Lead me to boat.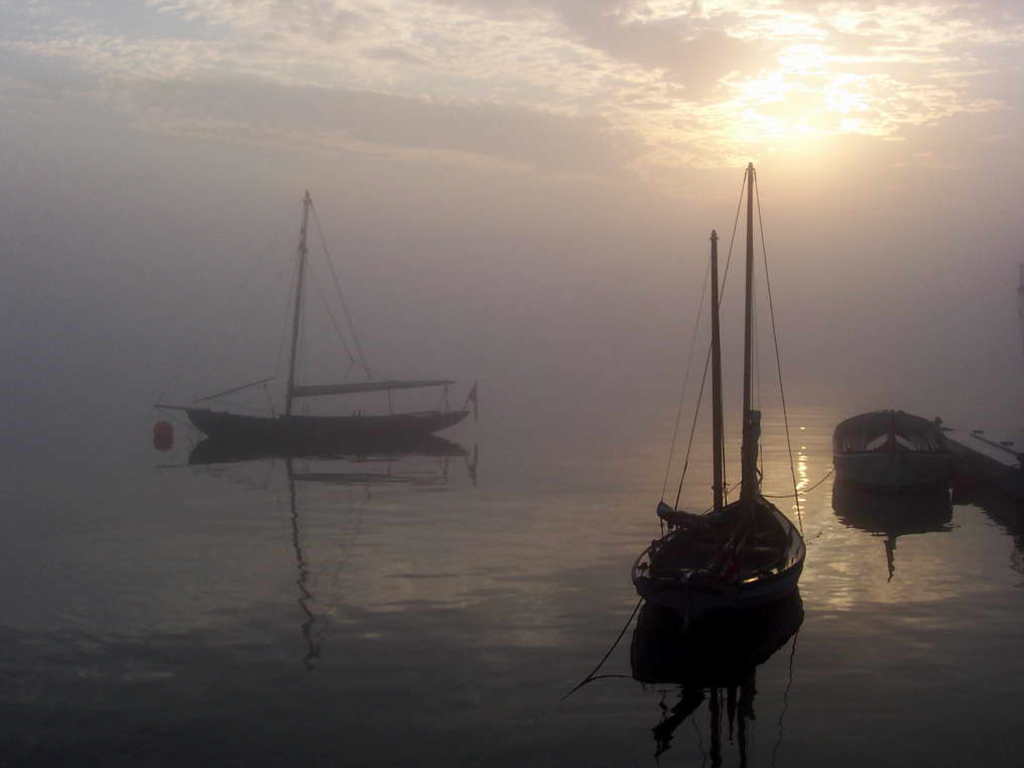
Lead to 632, 159, 810, 627.
